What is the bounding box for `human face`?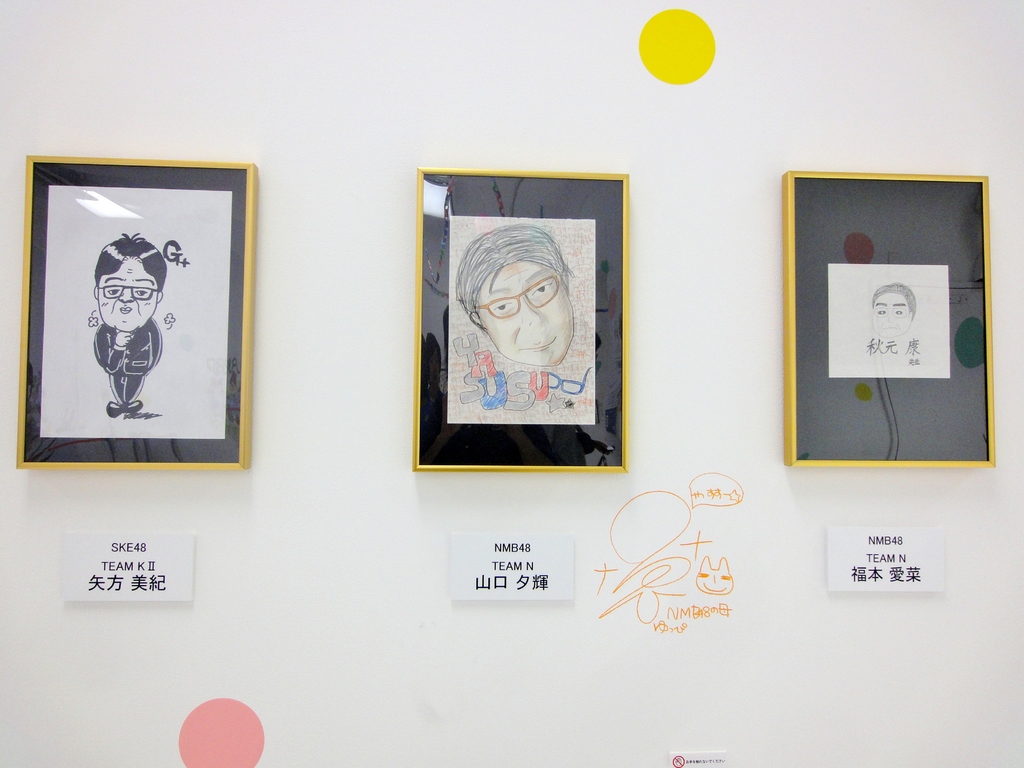
96,255,156,332.
